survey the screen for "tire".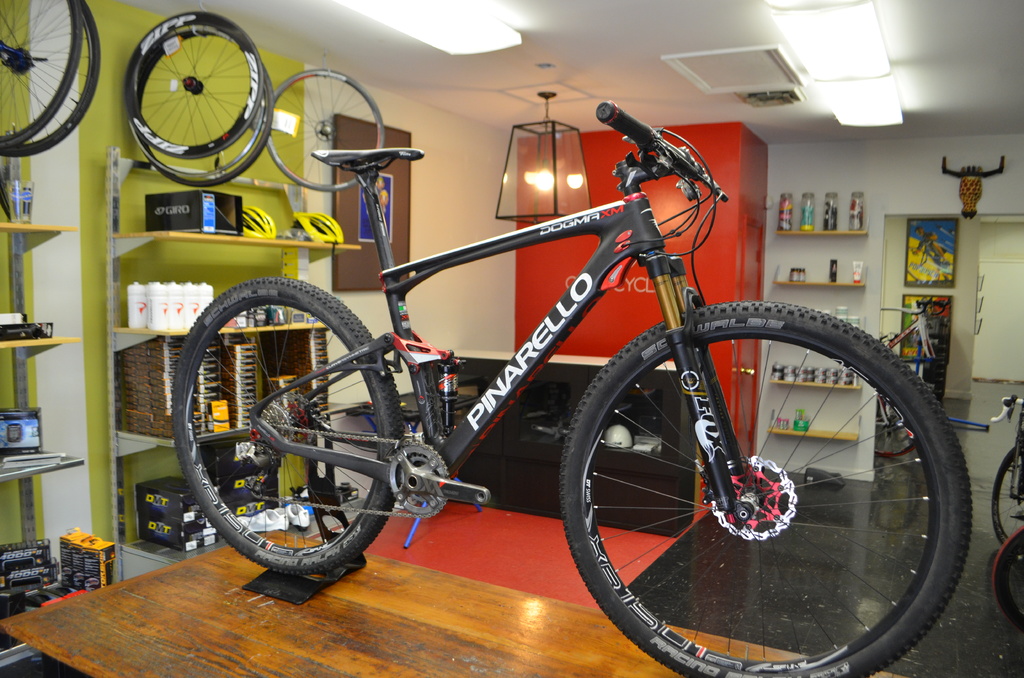
Survey found: <region>991, 445, 1023, 554</region>.
